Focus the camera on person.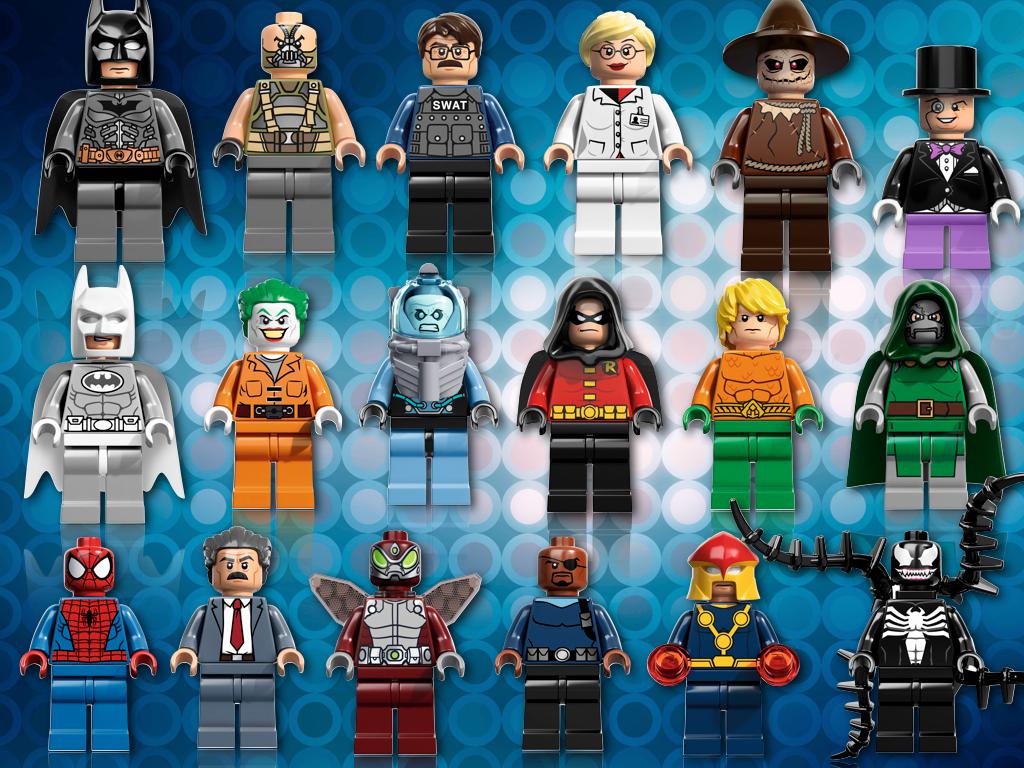
Focus region: bbox(19, 534, 157, 752).
